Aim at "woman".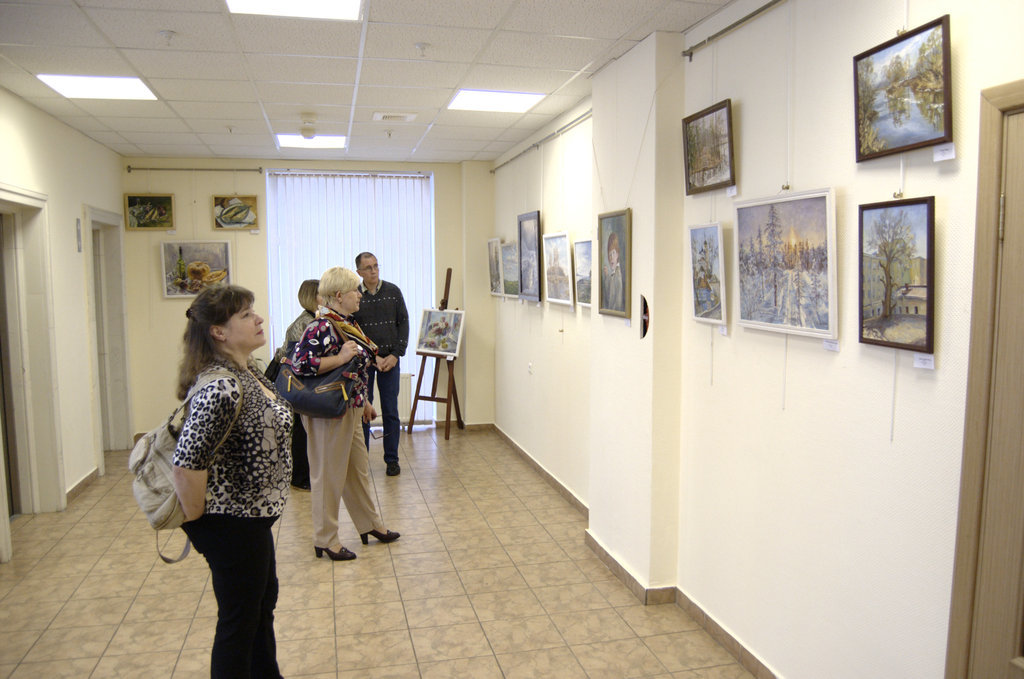
Aimed at bbox(285, 264, 393, 566).
